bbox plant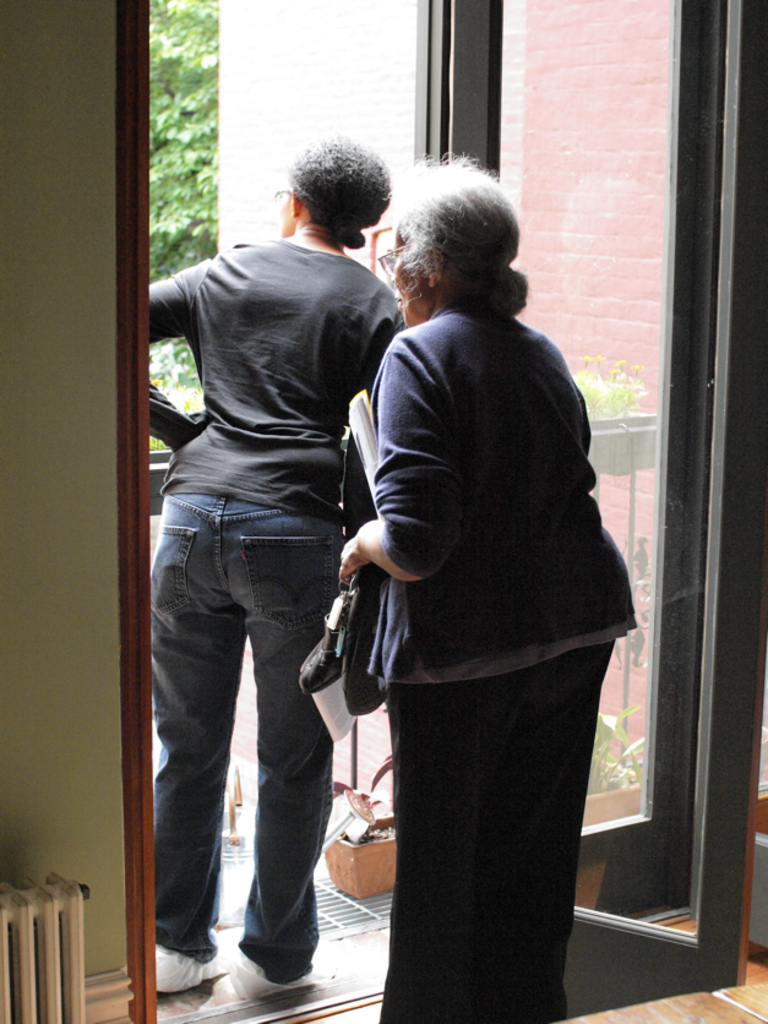
[329,747,407,840]
